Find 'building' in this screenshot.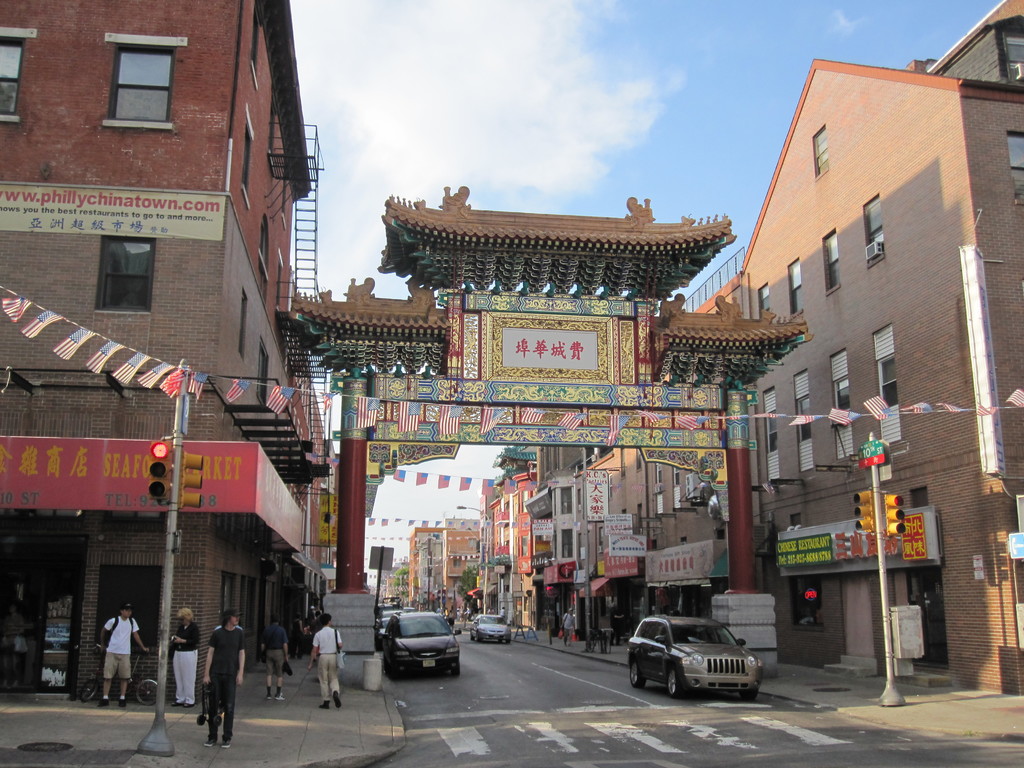
The bounding box for 'building' is [left=694, top=0, right=1023, bottom=695].
